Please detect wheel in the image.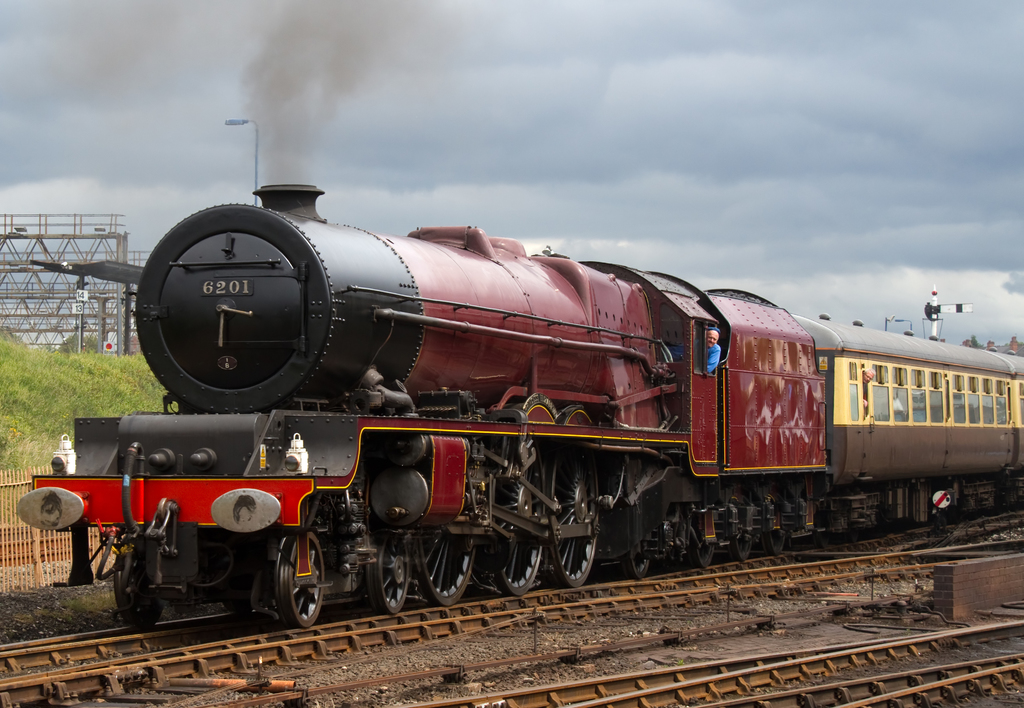
<bbox>493, 461, 545, 593</bbox>.
